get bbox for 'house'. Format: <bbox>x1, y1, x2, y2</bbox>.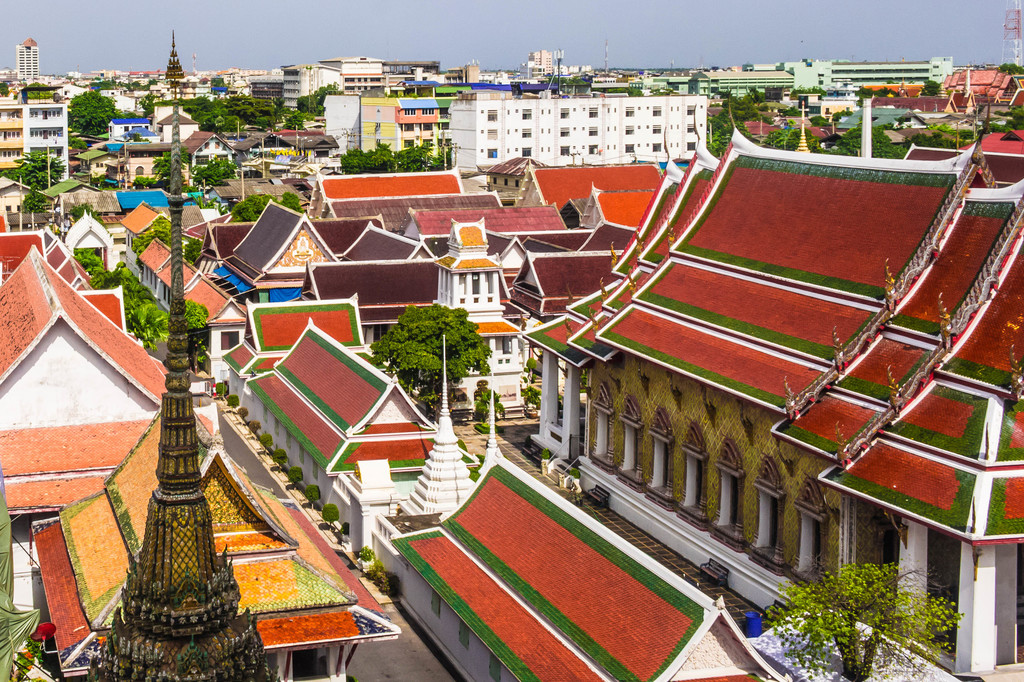
<bbox>316, 90, 358, 162</bbox>.
